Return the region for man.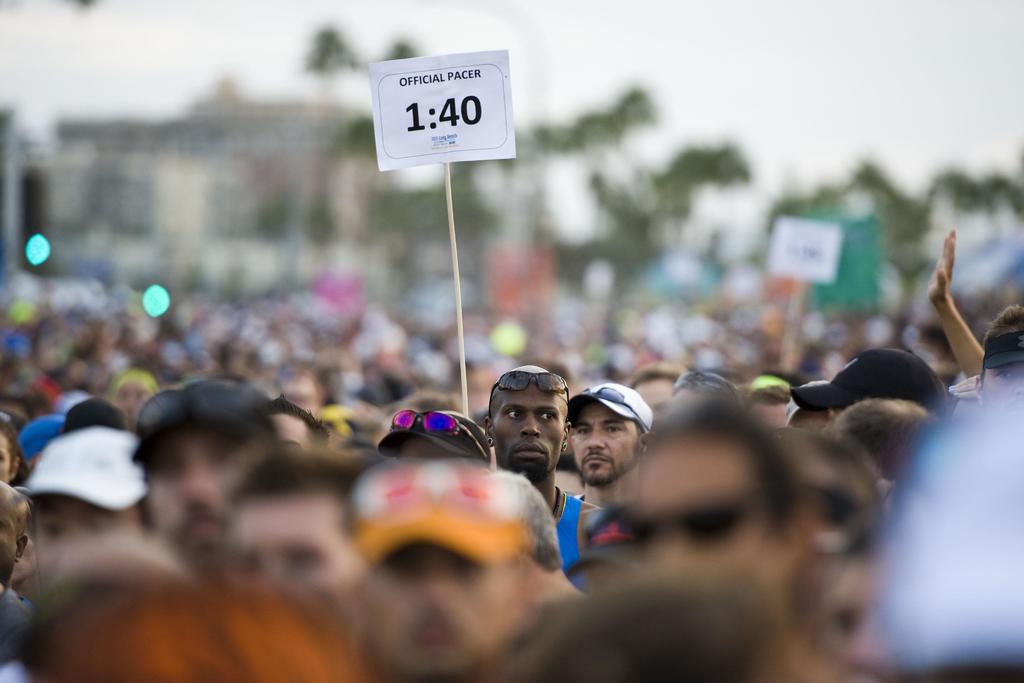
pyautogui.locateOnScreen(494, 358, 609, 588).
